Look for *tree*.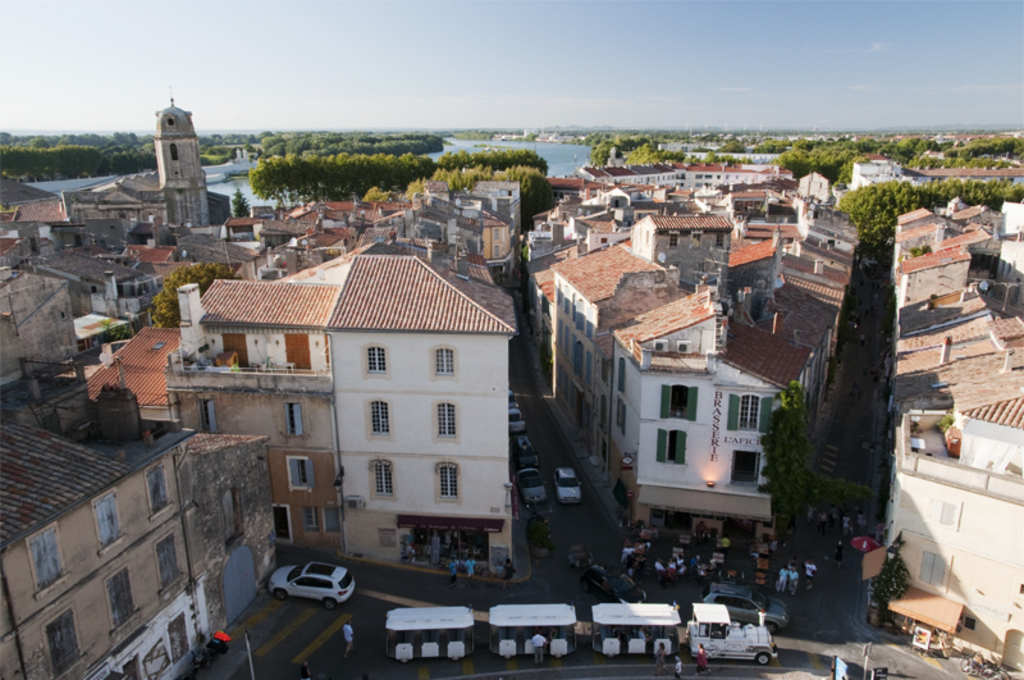
Found: <bbox>754, 379, 874, 540</bbox>.
